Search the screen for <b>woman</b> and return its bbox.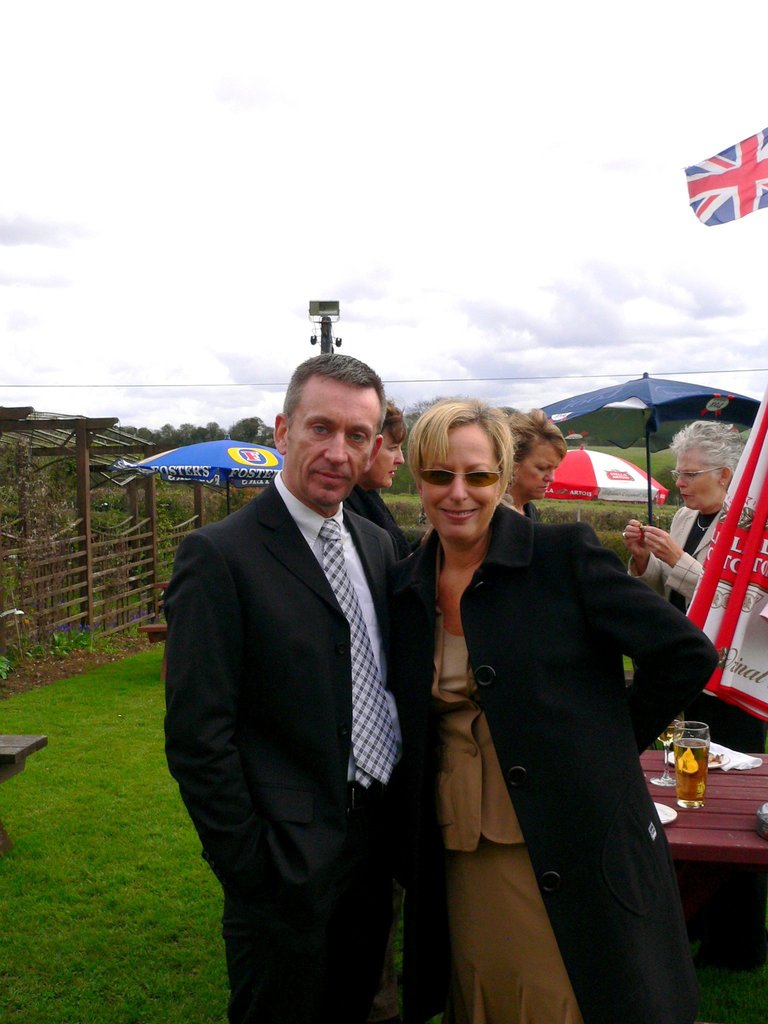
Found: <bbox>497, 409, 567, 515</bbox>.
